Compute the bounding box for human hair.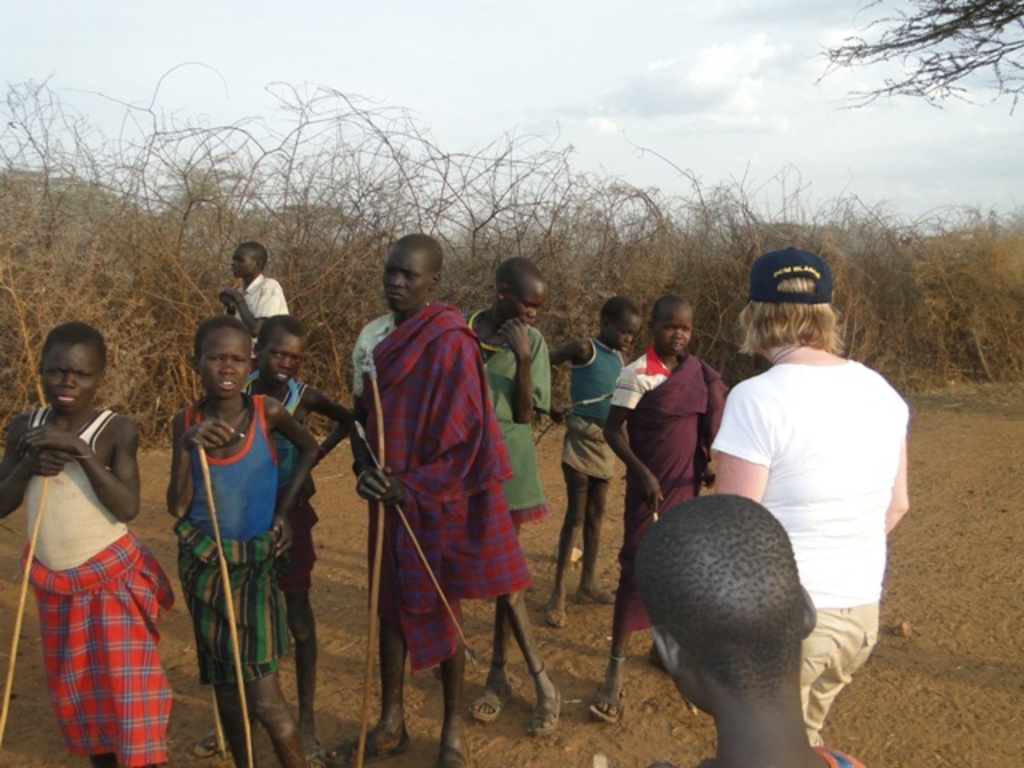
{"x1": 395, "y1": 229, "x2": 446, "y2": 272}.
